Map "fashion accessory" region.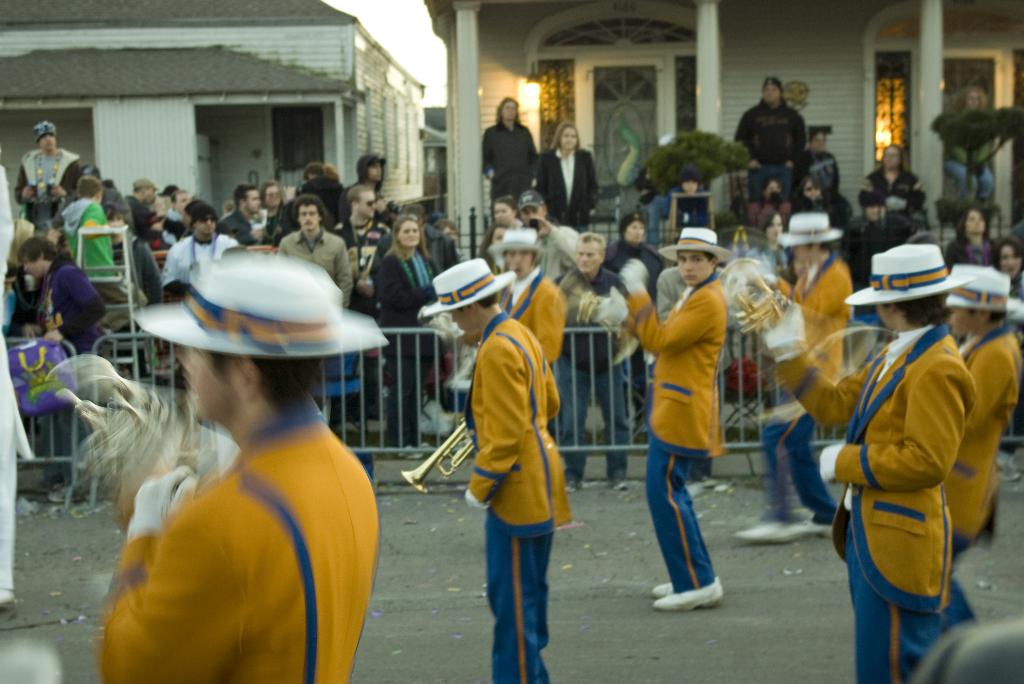
Mapped to pyautogui.locateOnScreen(364, 196, 378, 208).
